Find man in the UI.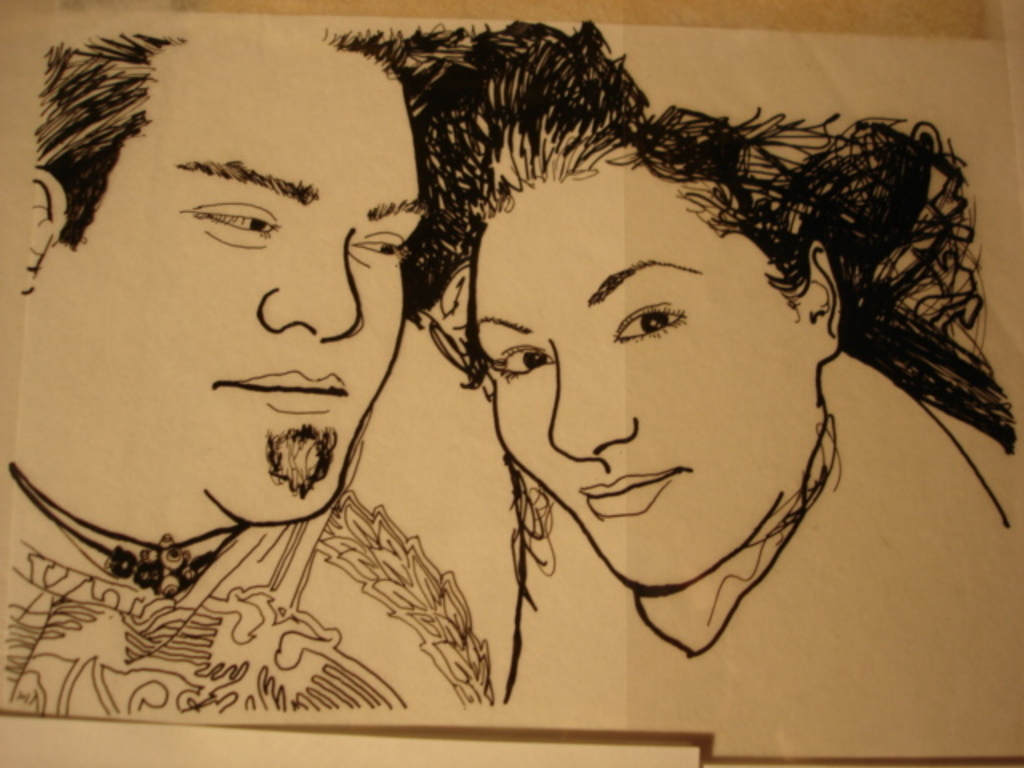
UI element at x1=0 y1=34 x2=517 y2=723.
